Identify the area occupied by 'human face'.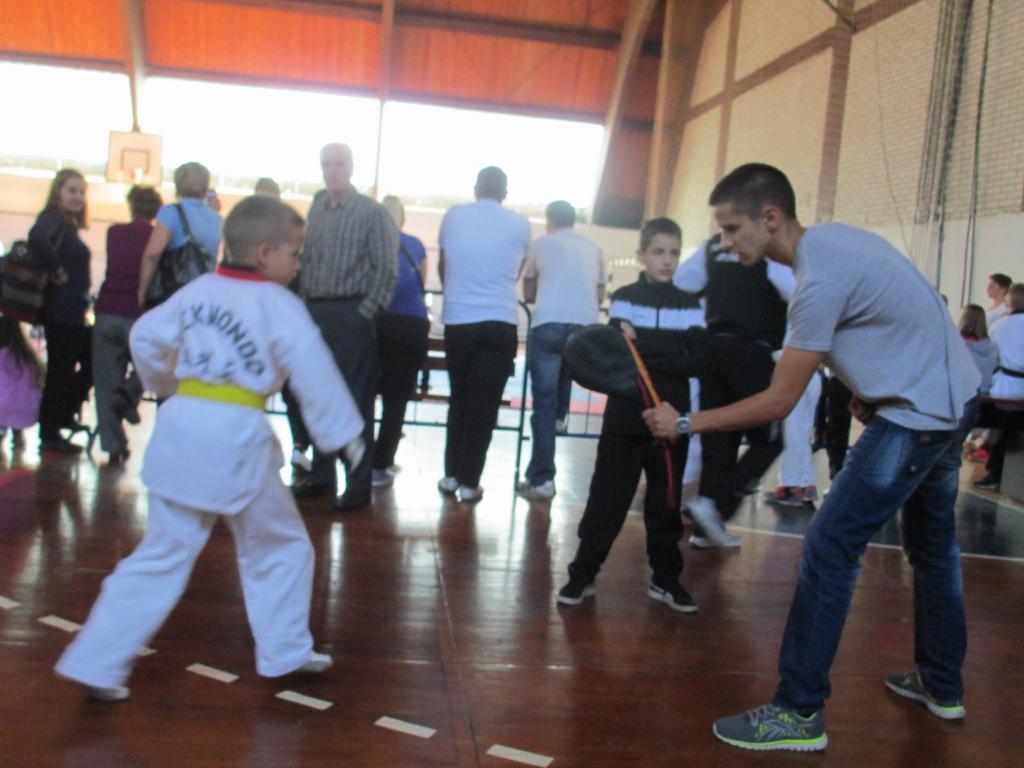
Area: 316, 150, 351, 198.
